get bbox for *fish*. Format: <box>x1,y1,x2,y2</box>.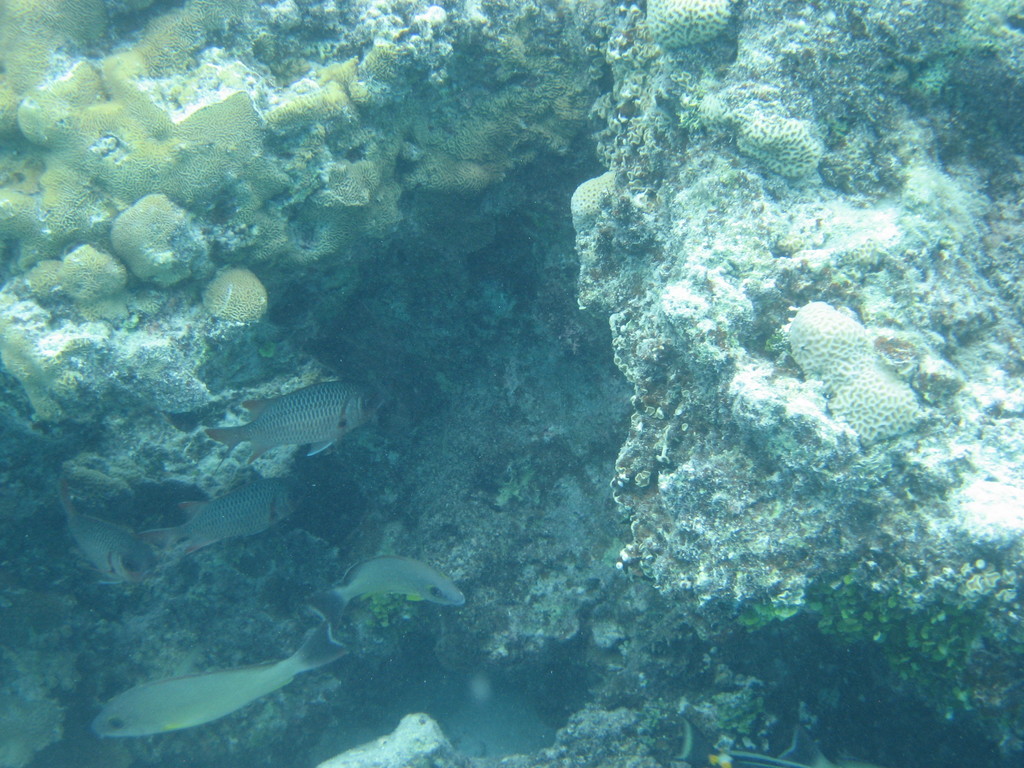
<box>79,614,351,742</box>.
